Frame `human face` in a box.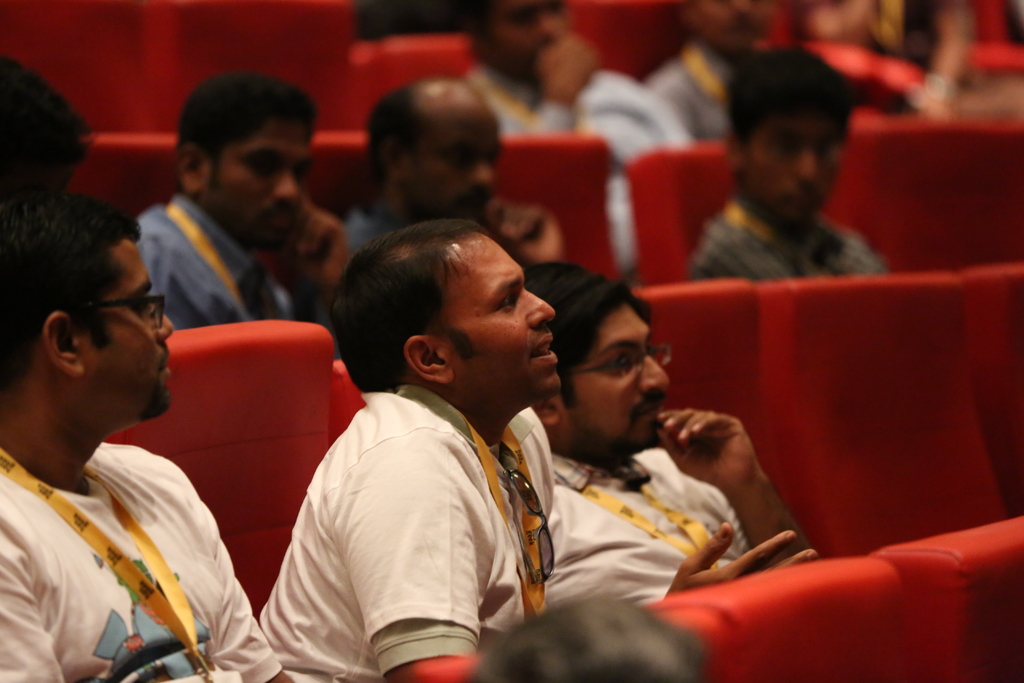
(565, 308, 669, 444).
